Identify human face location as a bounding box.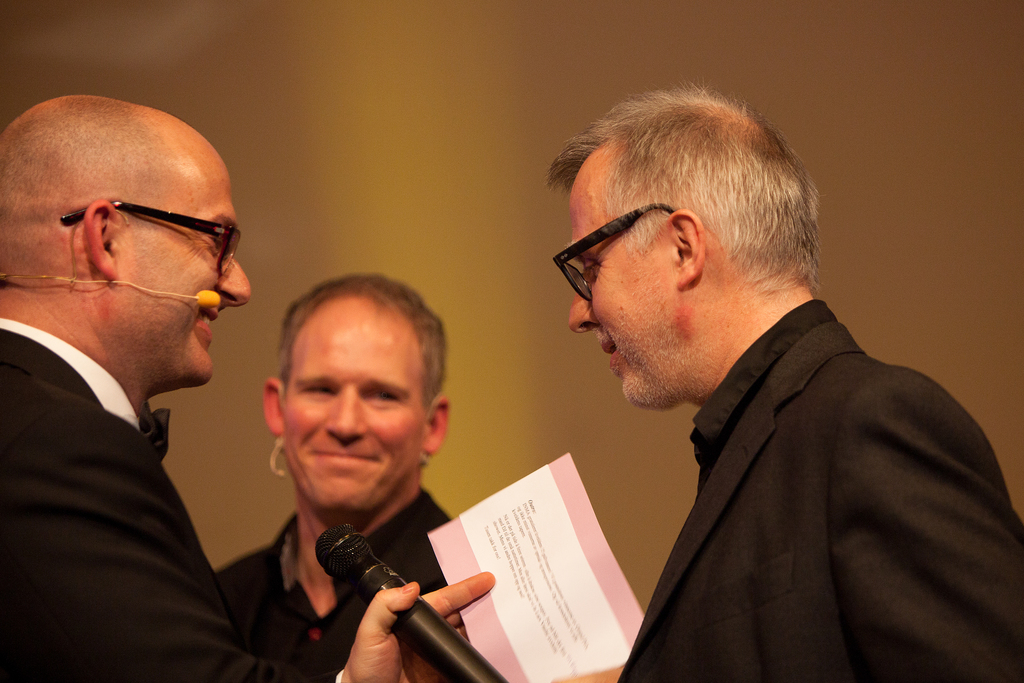
box=[124, 165, 250, 390].
